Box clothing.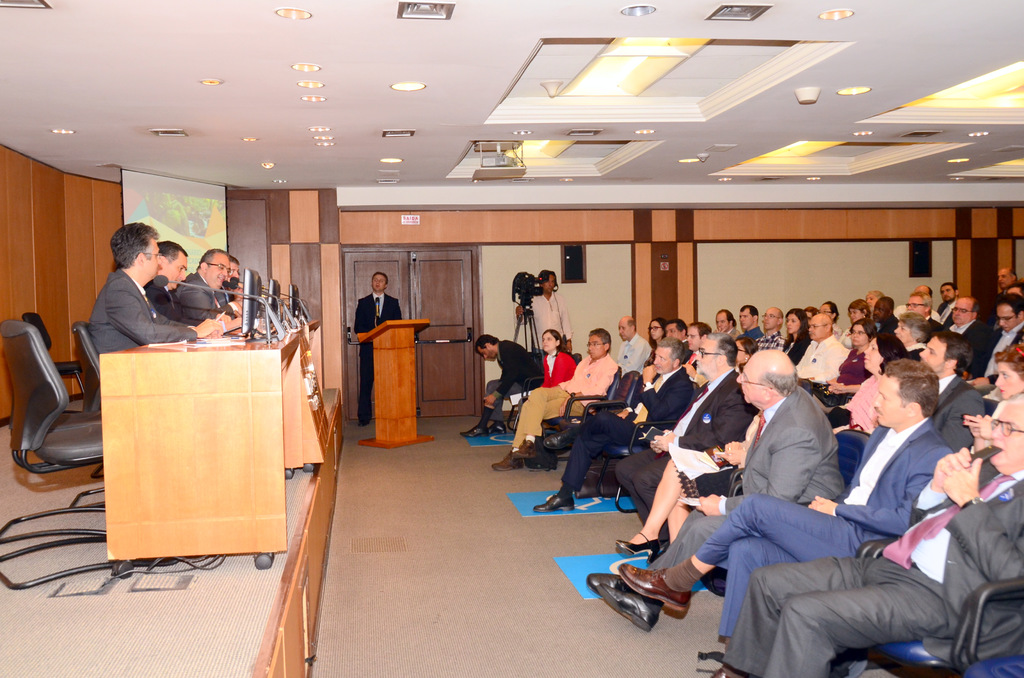
563 353 618 405.
